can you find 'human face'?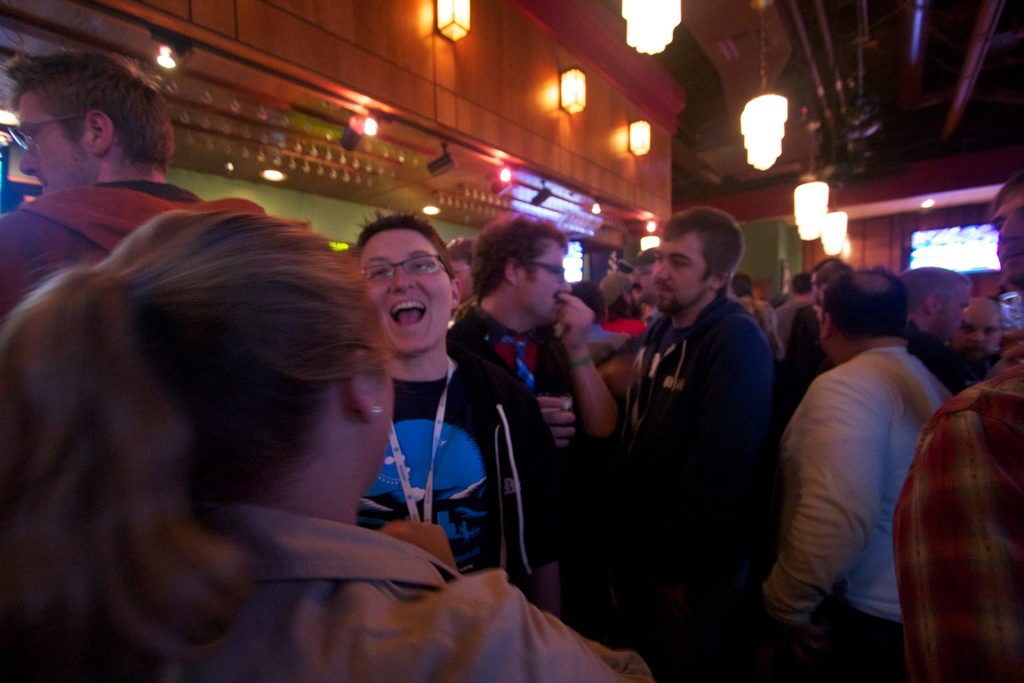
Yes, bounding box: {"left": 637, "top": 267, "right": 653, "bottom": 297}.
